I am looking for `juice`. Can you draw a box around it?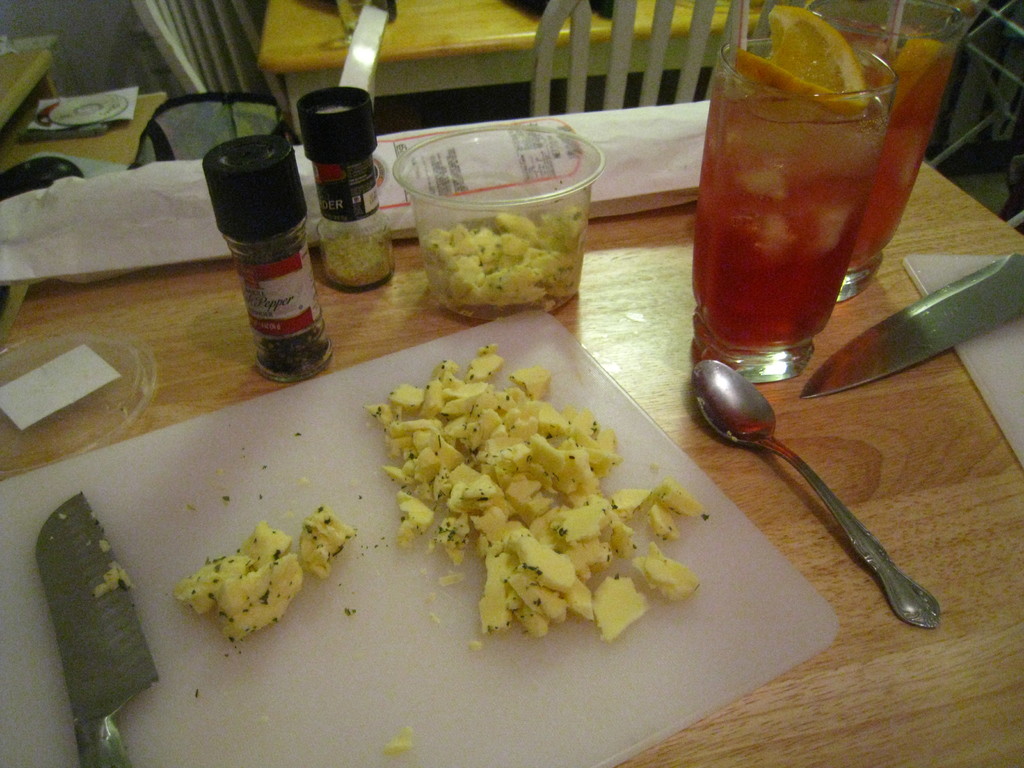
Sure, the bounding box is (left=694, top=43, right=915, bottom=378).
